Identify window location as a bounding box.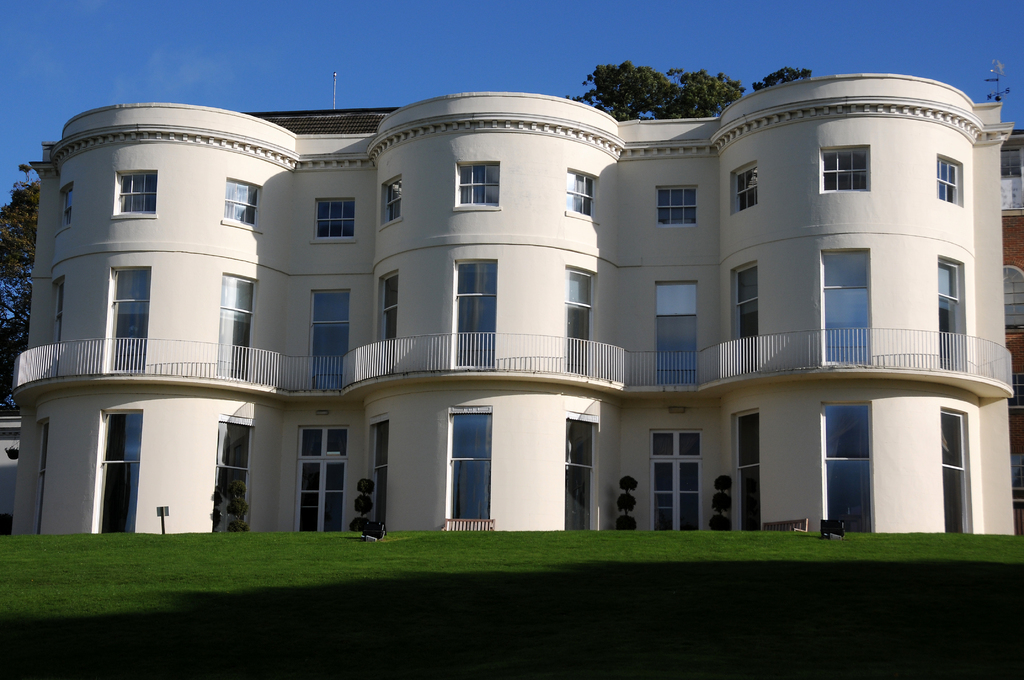
bbox=[656, 282, 697, 387].
